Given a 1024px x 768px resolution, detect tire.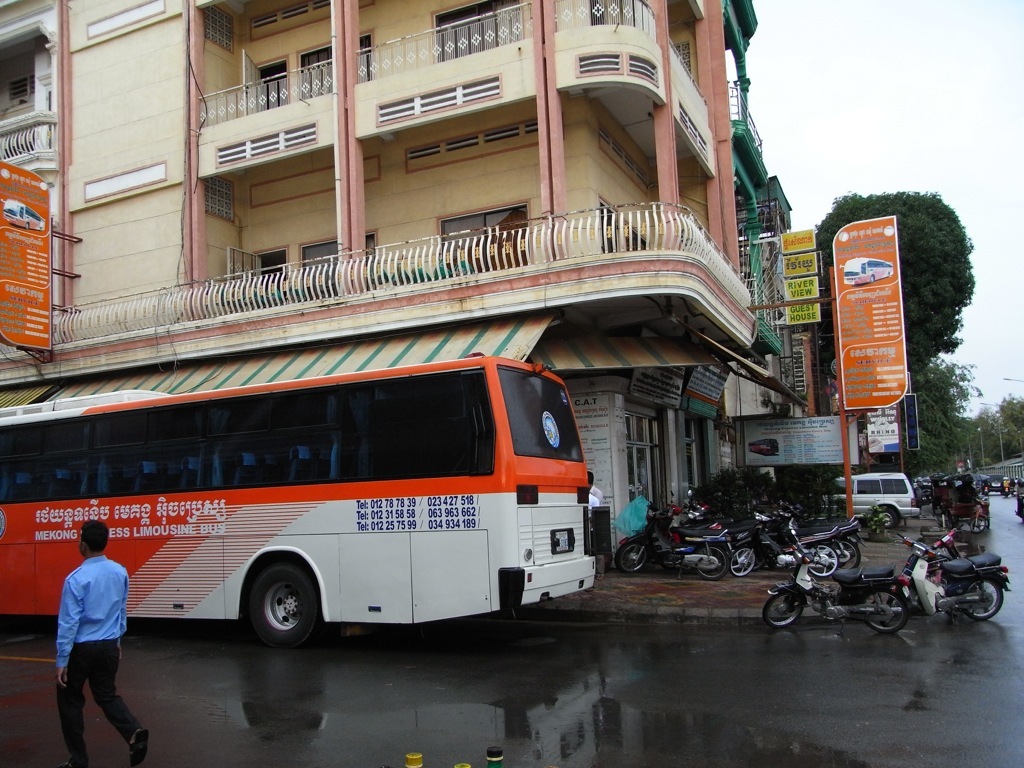
<box>763,587,800,626</box>.
